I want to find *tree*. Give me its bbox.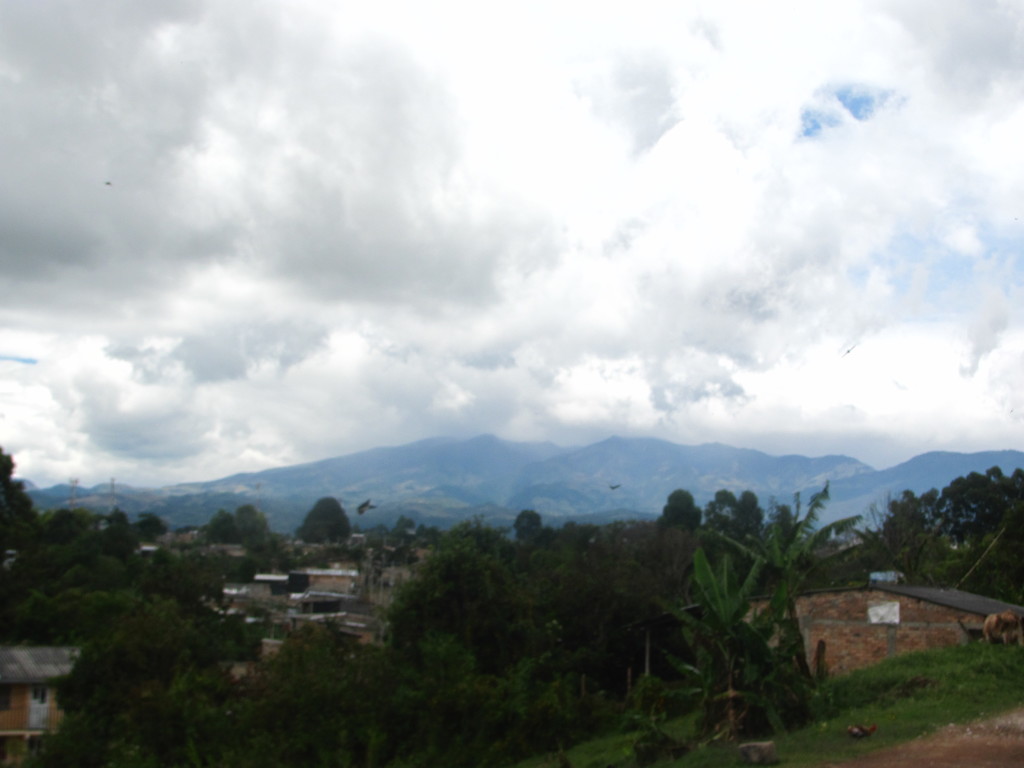
box(0, 447, 35, 565).
